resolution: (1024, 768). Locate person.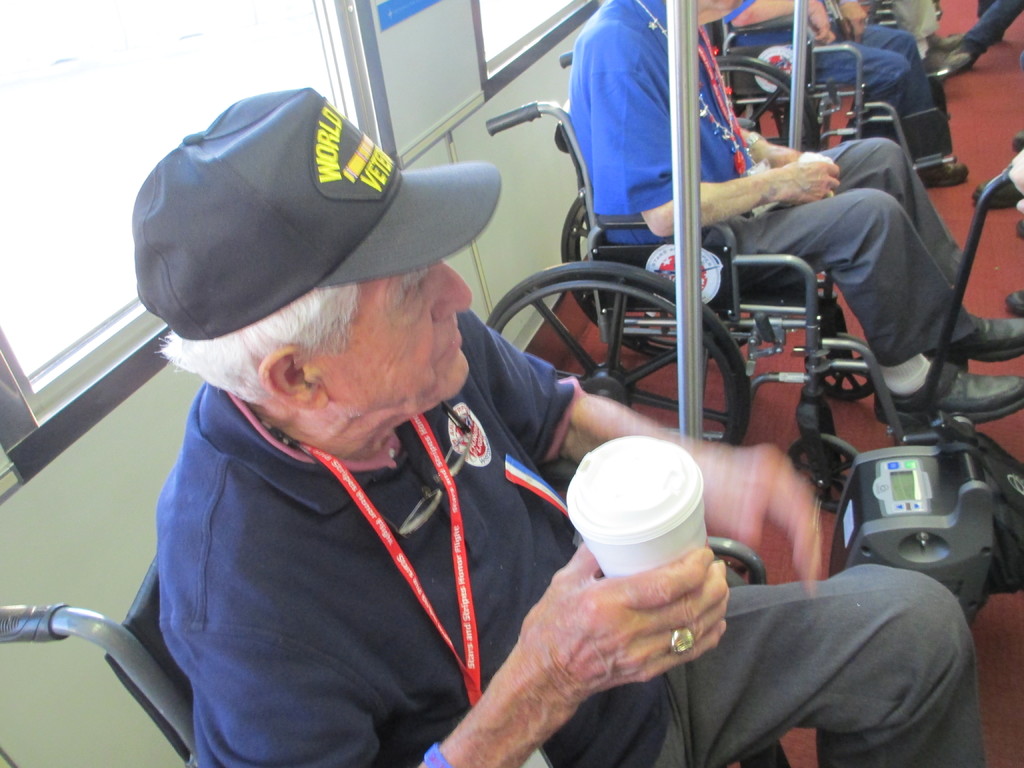
[104,26,862,753].
